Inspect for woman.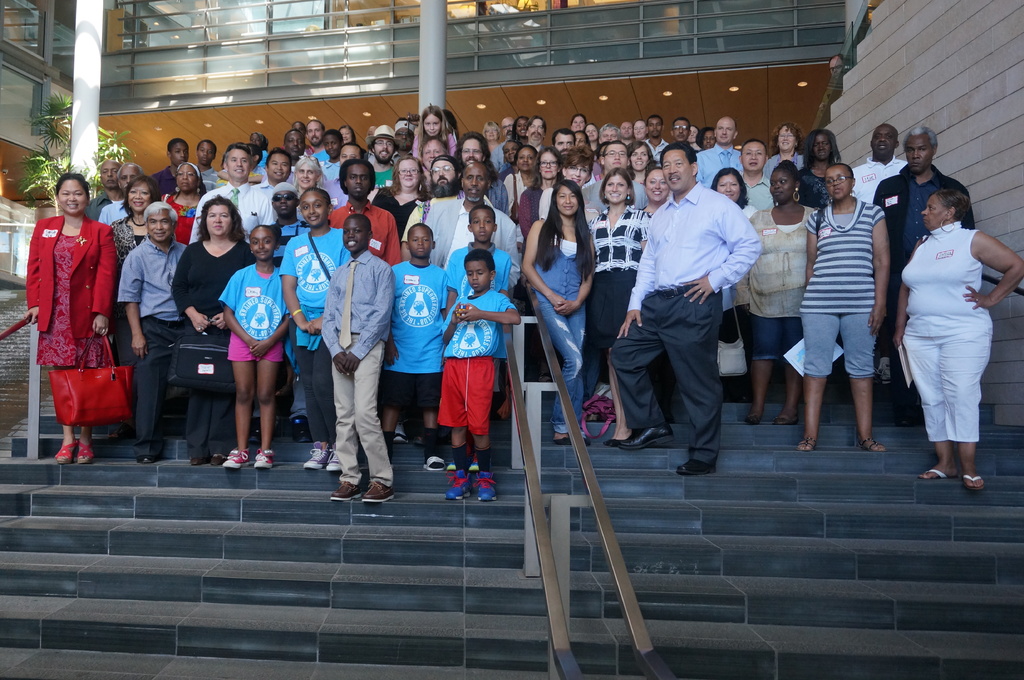
Inspection: pyautogui.locateOnScreen(290, 154, 321, 210).
